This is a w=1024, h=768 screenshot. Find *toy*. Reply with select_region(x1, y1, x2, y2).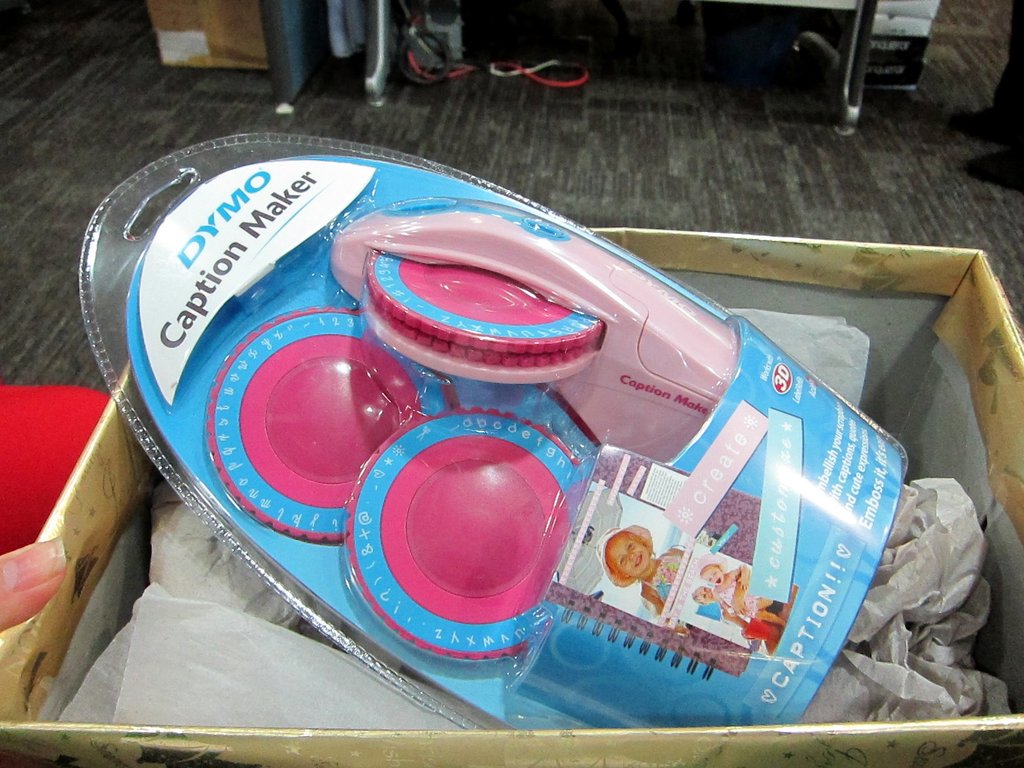
select_region(209, 311, 445, 543).
